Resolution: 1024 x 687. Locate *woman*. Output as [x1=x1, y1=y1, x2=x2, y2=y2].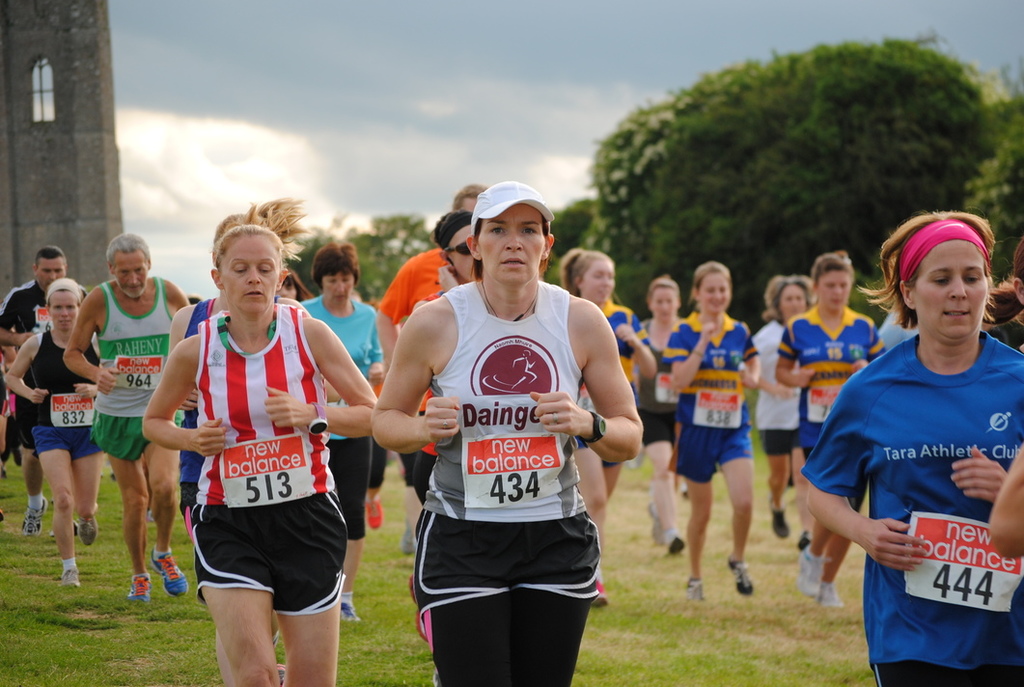
[x1=804, y1=188, x2=1016, y2=686].
